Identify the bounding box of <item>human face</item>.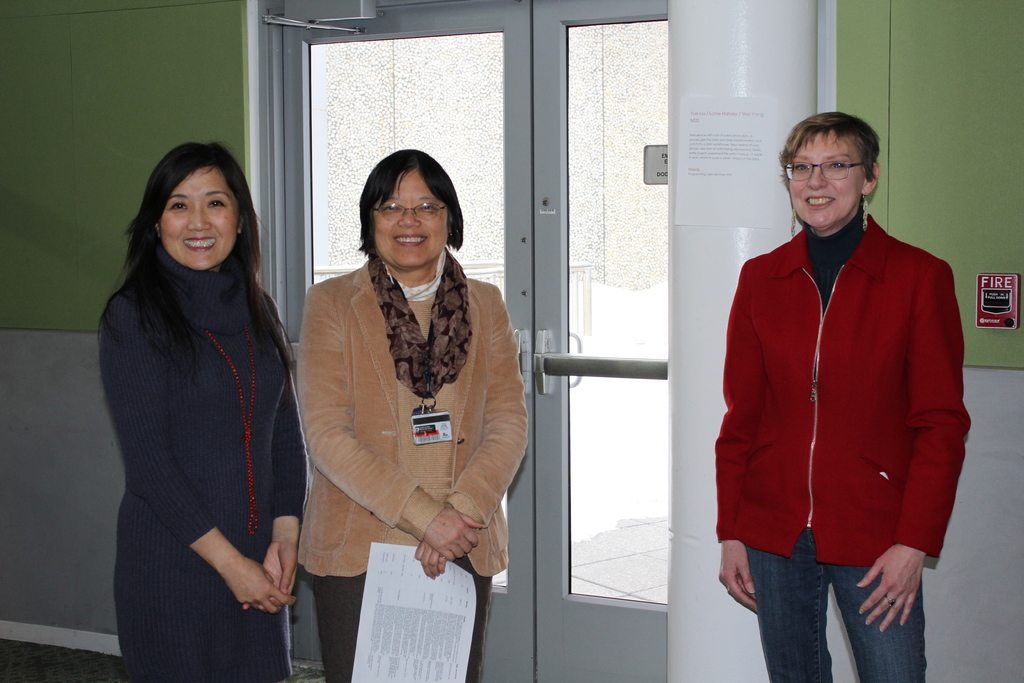
{"x1": 161, "y1": 170, "x2": 239, "y2": 272}.
